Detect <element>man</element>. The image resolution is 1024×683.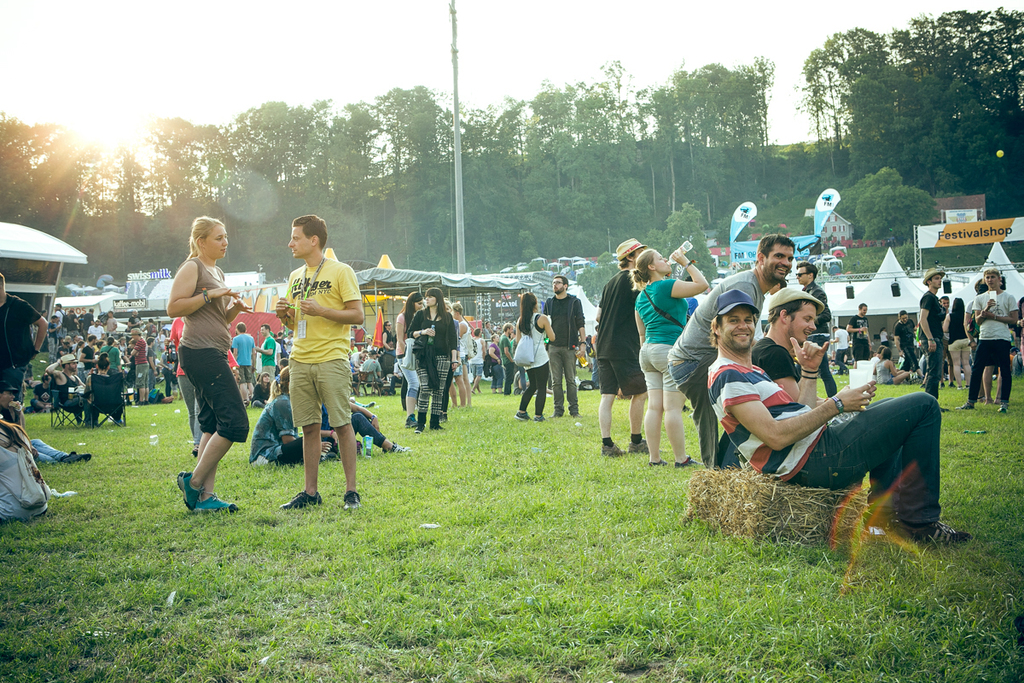
bbox=(969, 264, 1021, 411).
